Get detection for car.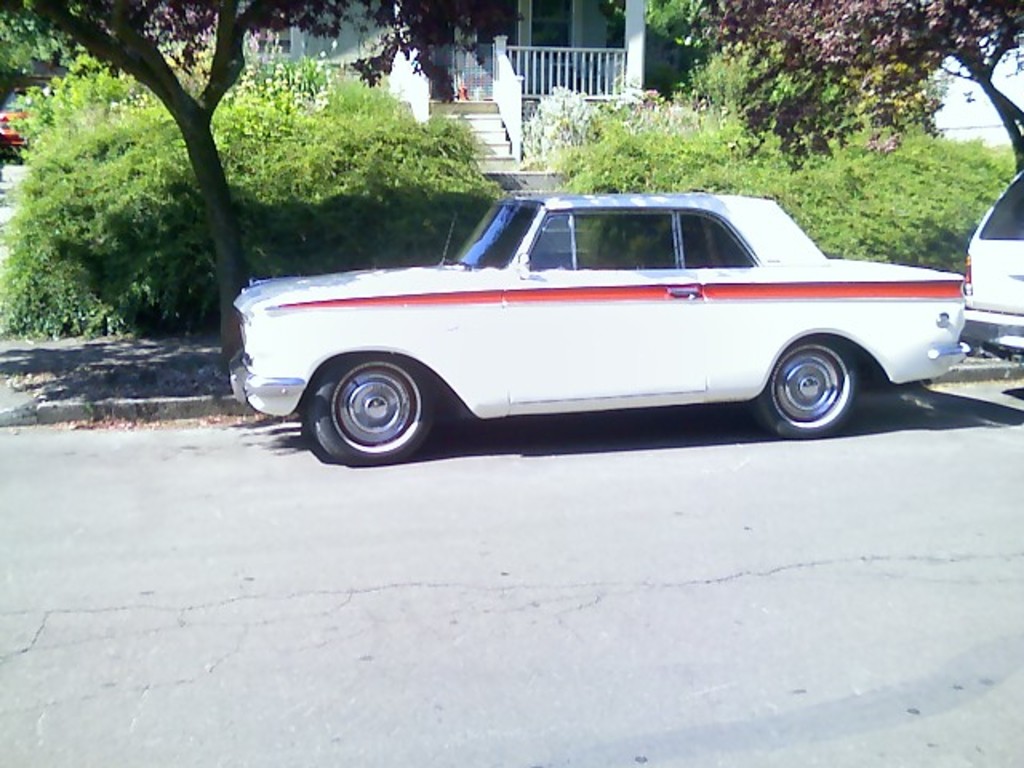
Detection: detection(0, 88, 38, 160).
